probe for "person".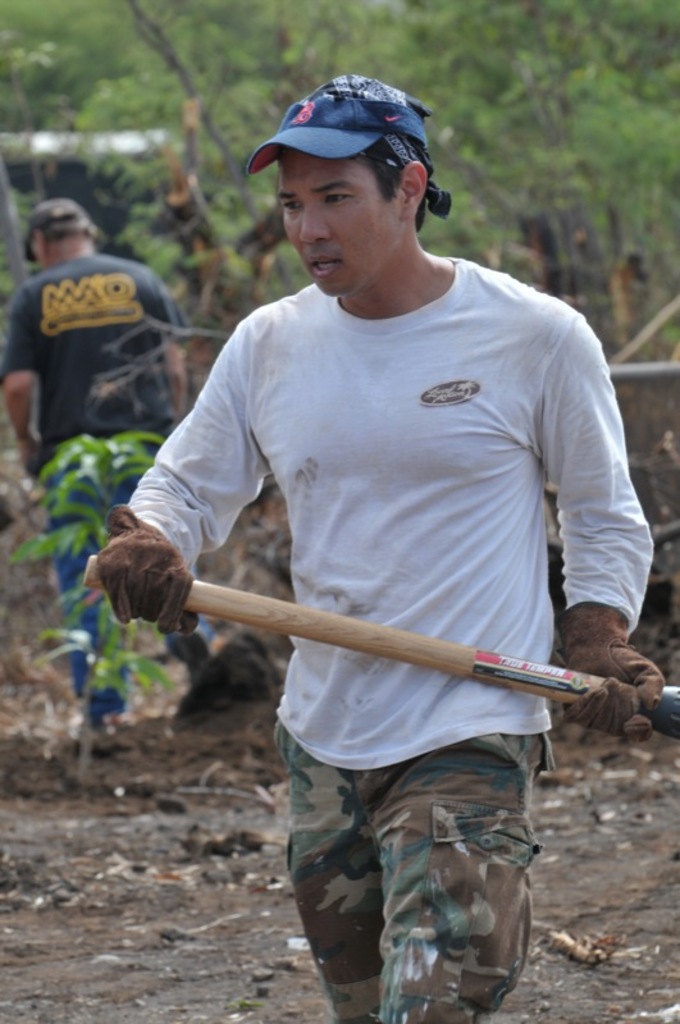
Probe result: [left=85, top=76, right=654, bottom=1023].
